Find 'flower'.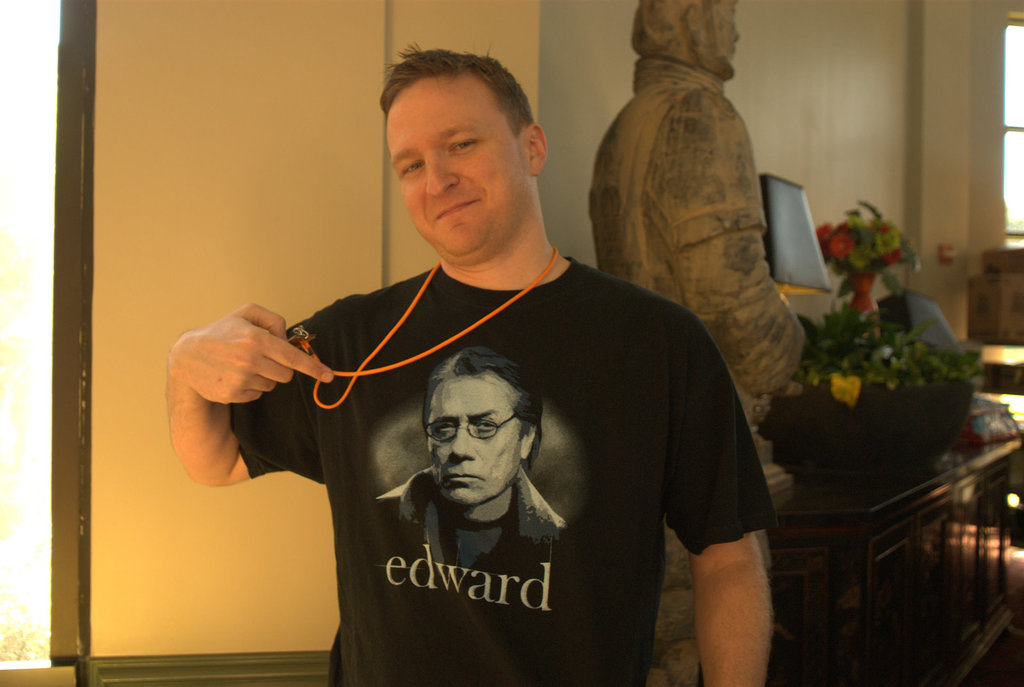
bbox=(825, 373, 862, 407).
